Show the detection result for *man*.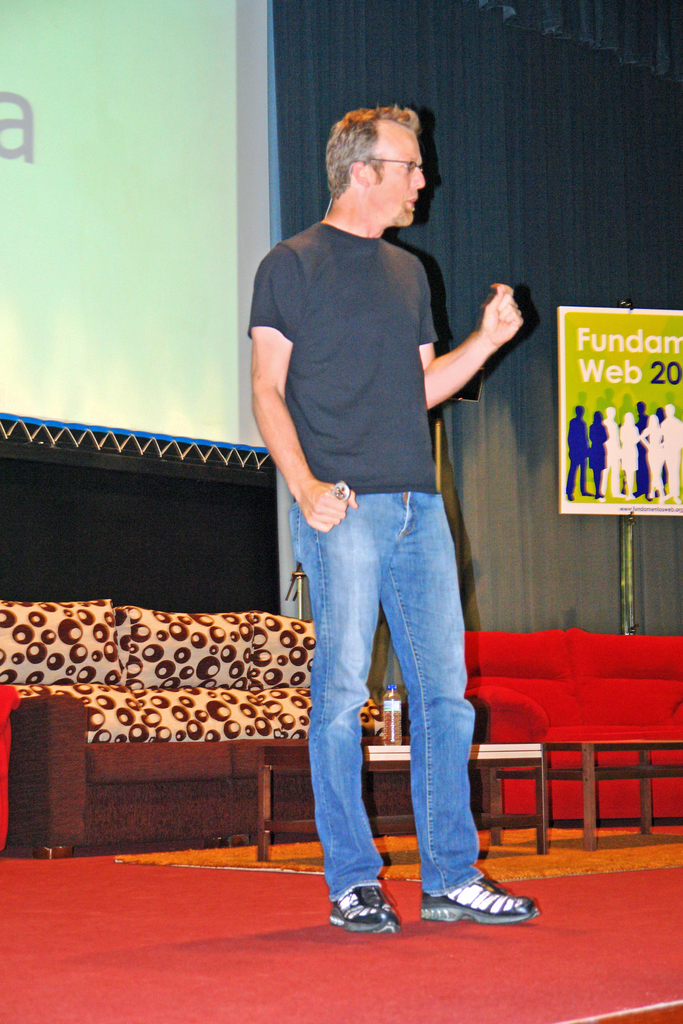
region(632, 401, 653, 499).
